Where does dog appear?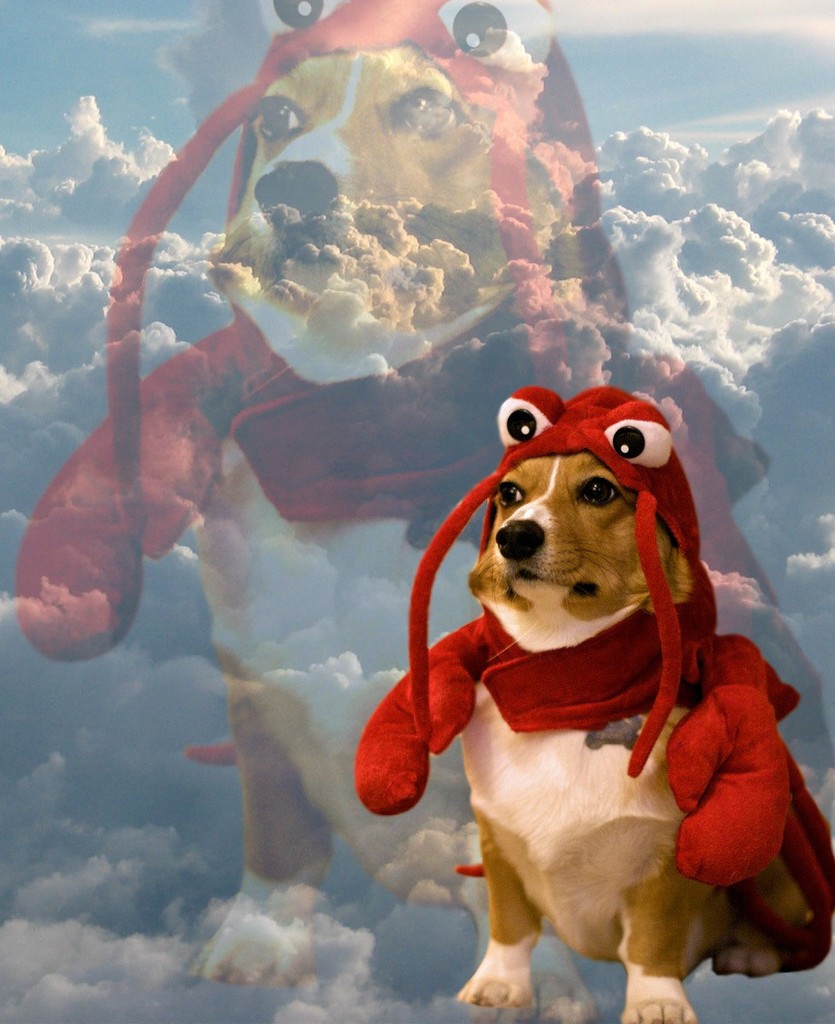
Appears at 347, 382, 833, 1023.
